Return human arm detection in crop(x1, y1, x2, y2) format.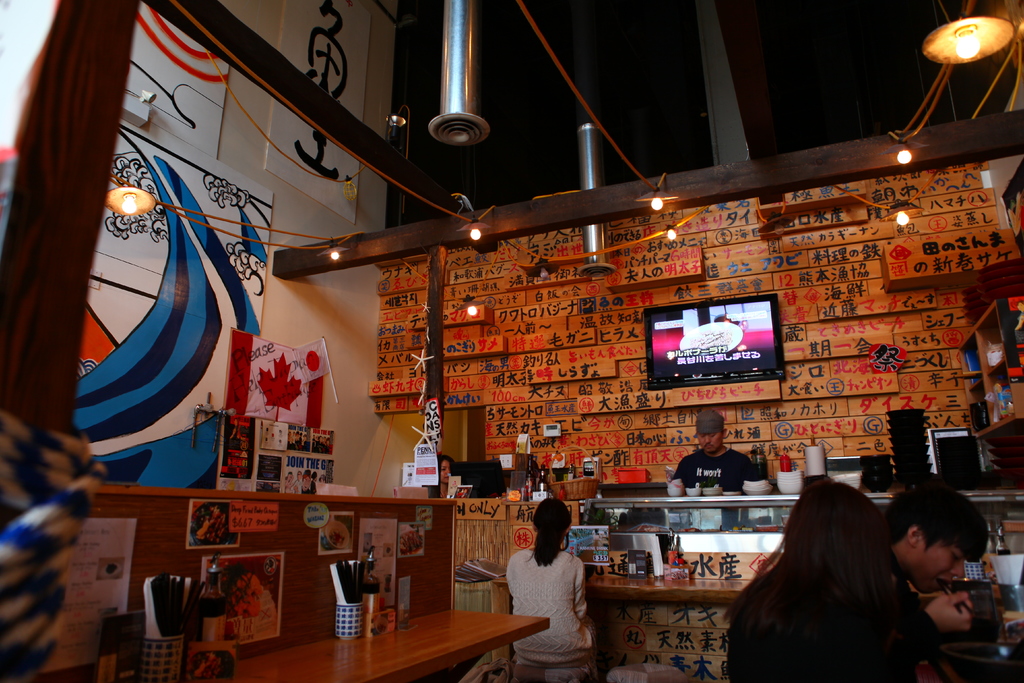
crop(926, 588, 976, 636).
